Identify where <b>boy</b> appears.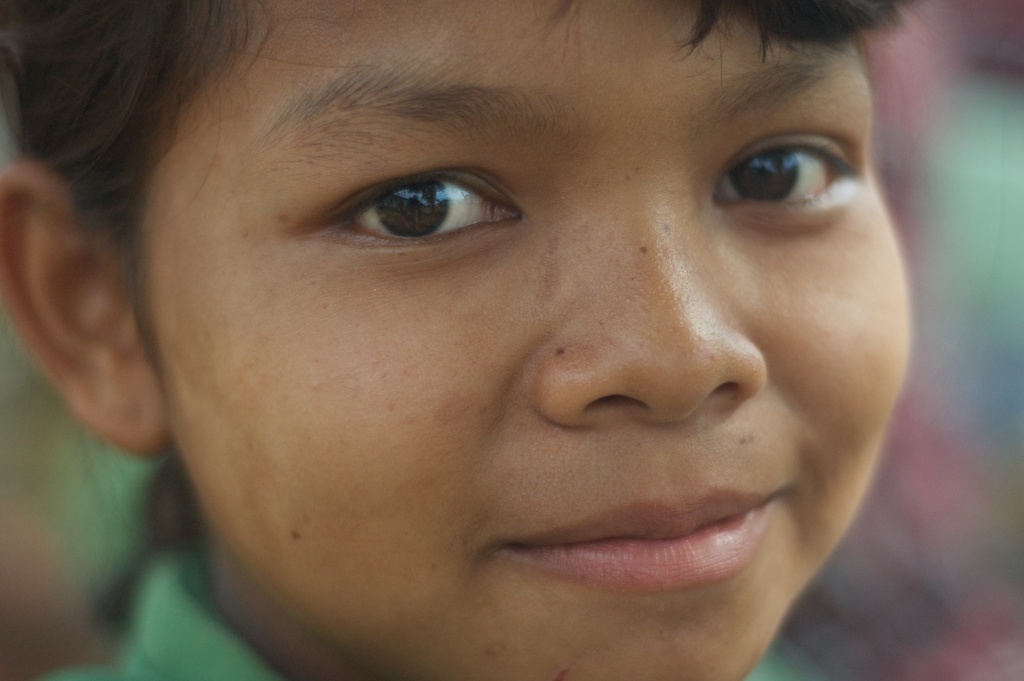
Appears at (x1=0, y1=4, x2=1012, y2=680).
